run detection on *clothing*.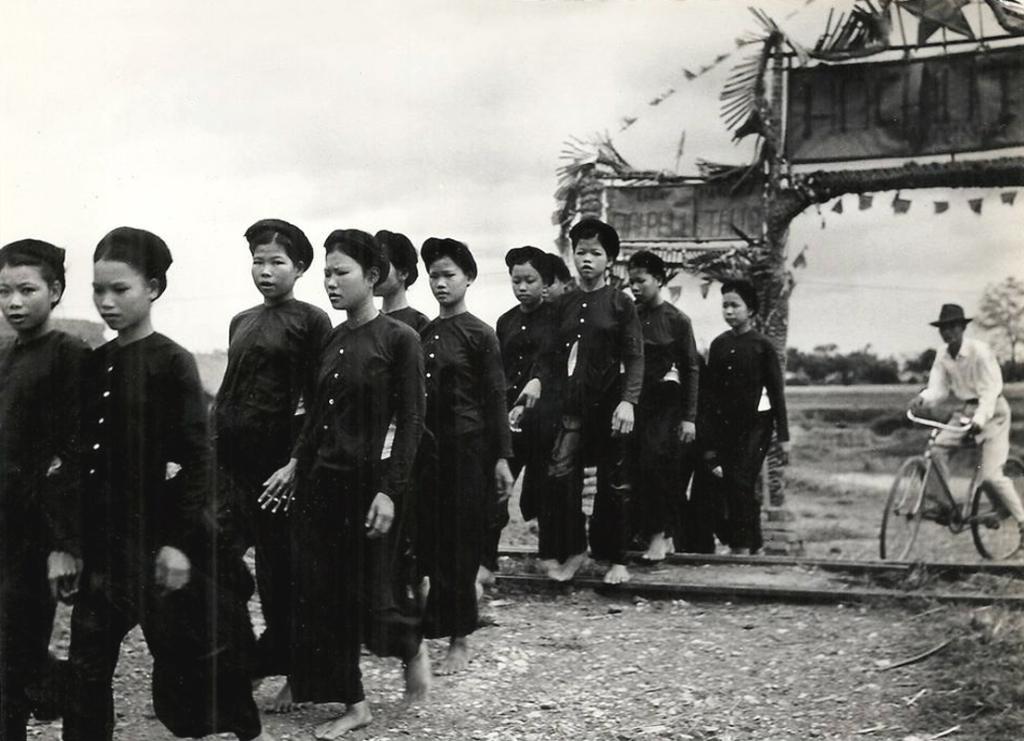
Result: box=[916, 338, 1023, 522].
